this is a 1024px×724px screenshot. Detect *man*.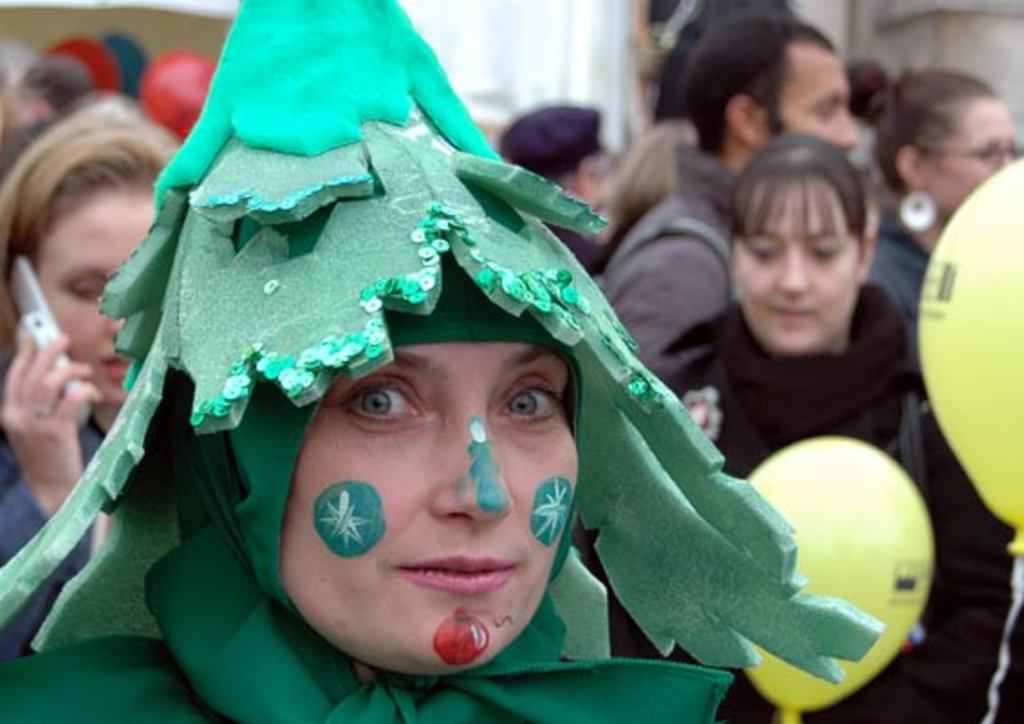
bbox(605, 13, 854, 379).
